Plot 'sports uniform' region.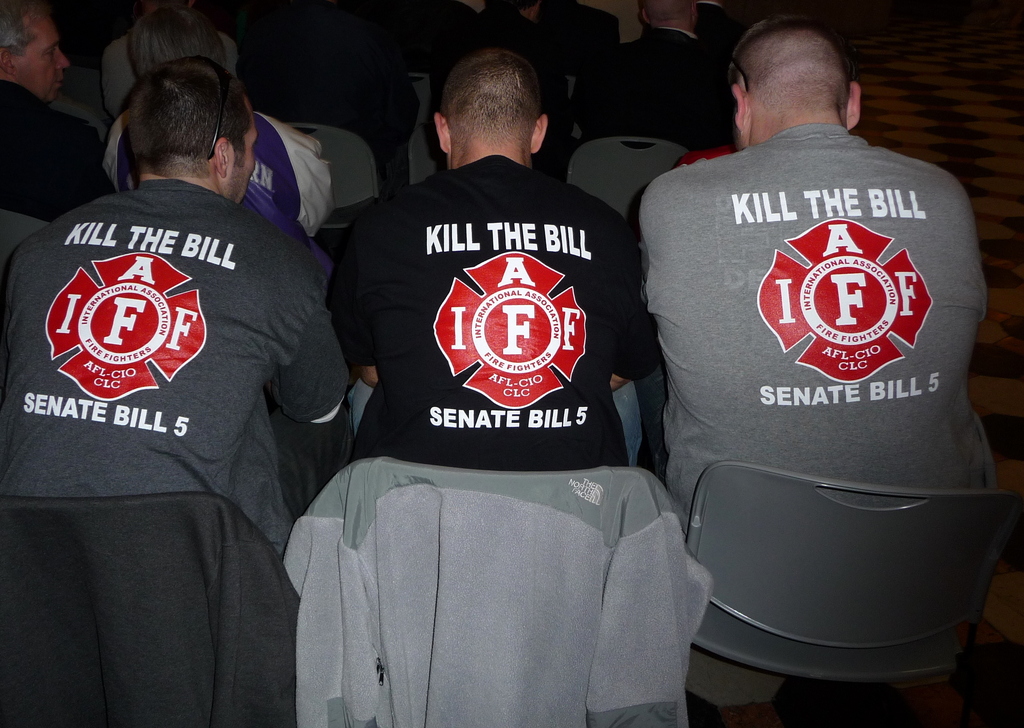
Plotted at bbox=[314, 152, 666, 476].
